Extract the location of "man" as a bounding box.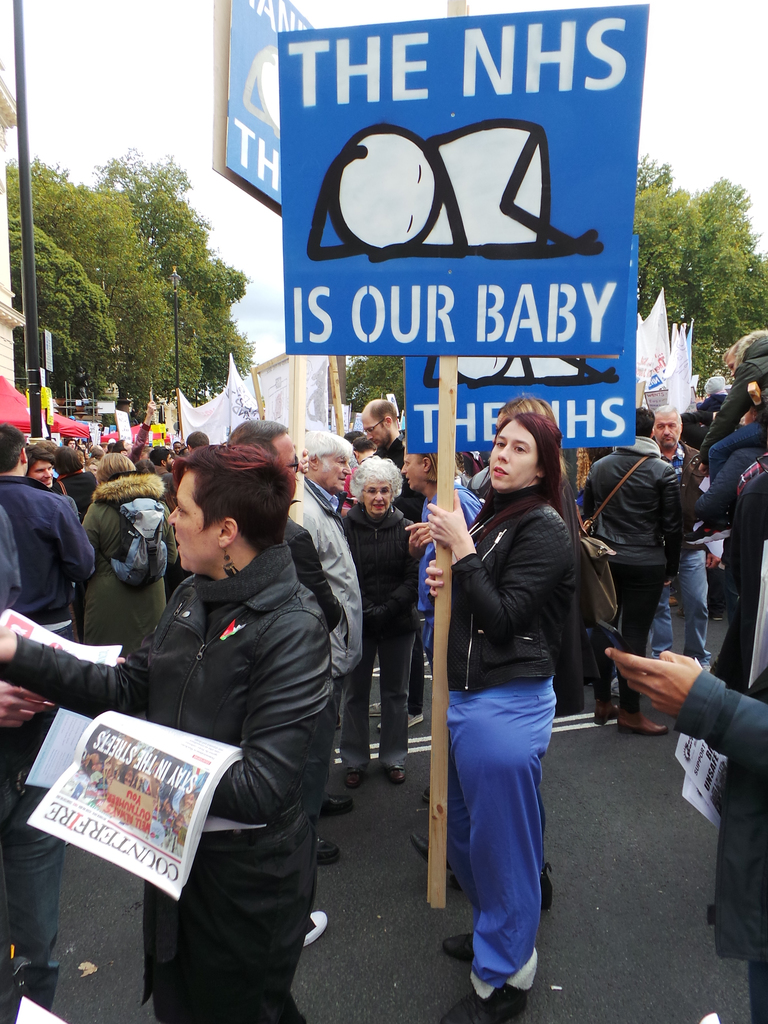
x1=283 y1=420 x2=367 y2=874.
